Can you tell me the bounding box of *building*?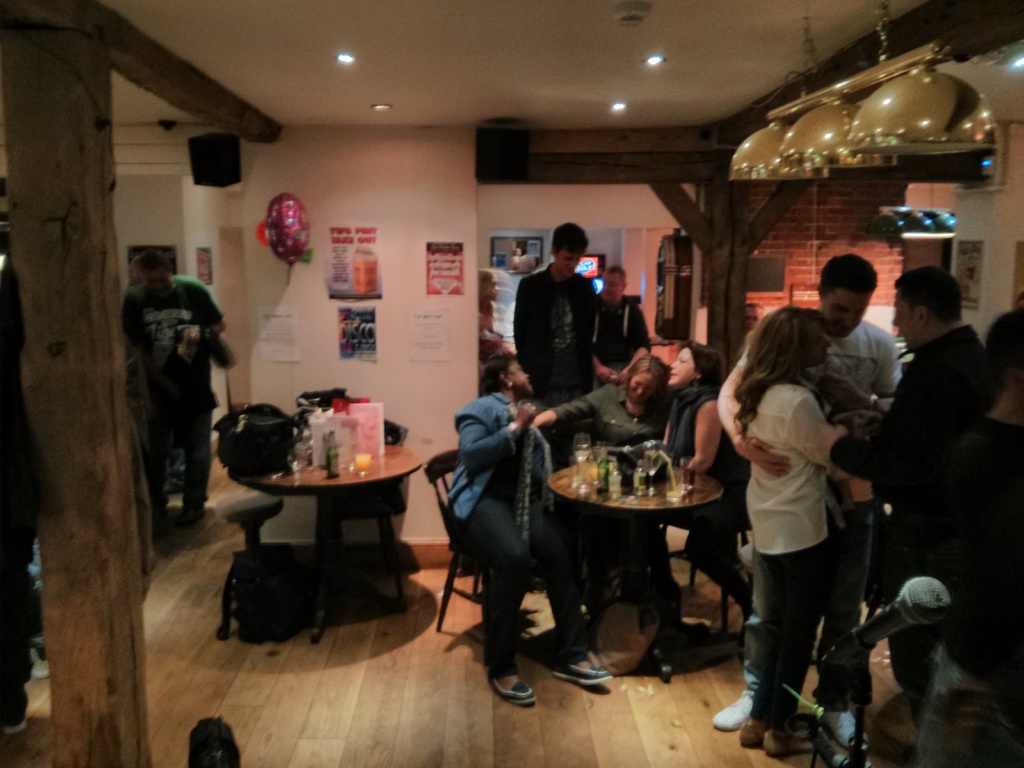
box=[0, 0, 1023, 766].
